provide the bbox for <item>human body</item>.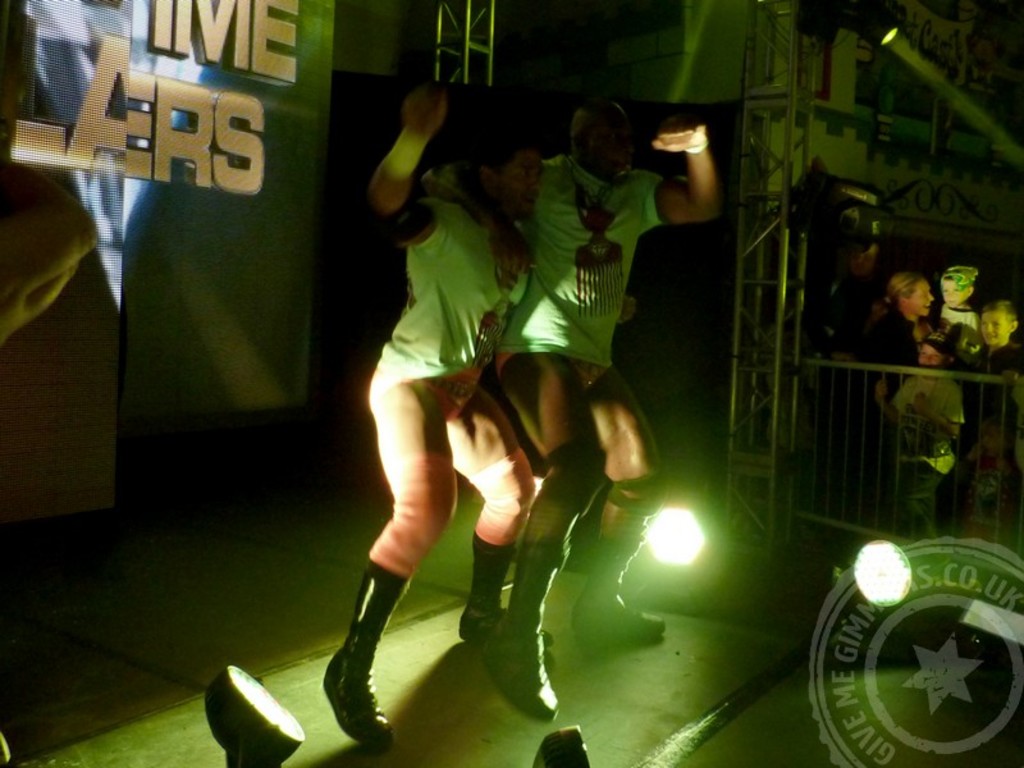
crop(425, 99, 727, 721).
